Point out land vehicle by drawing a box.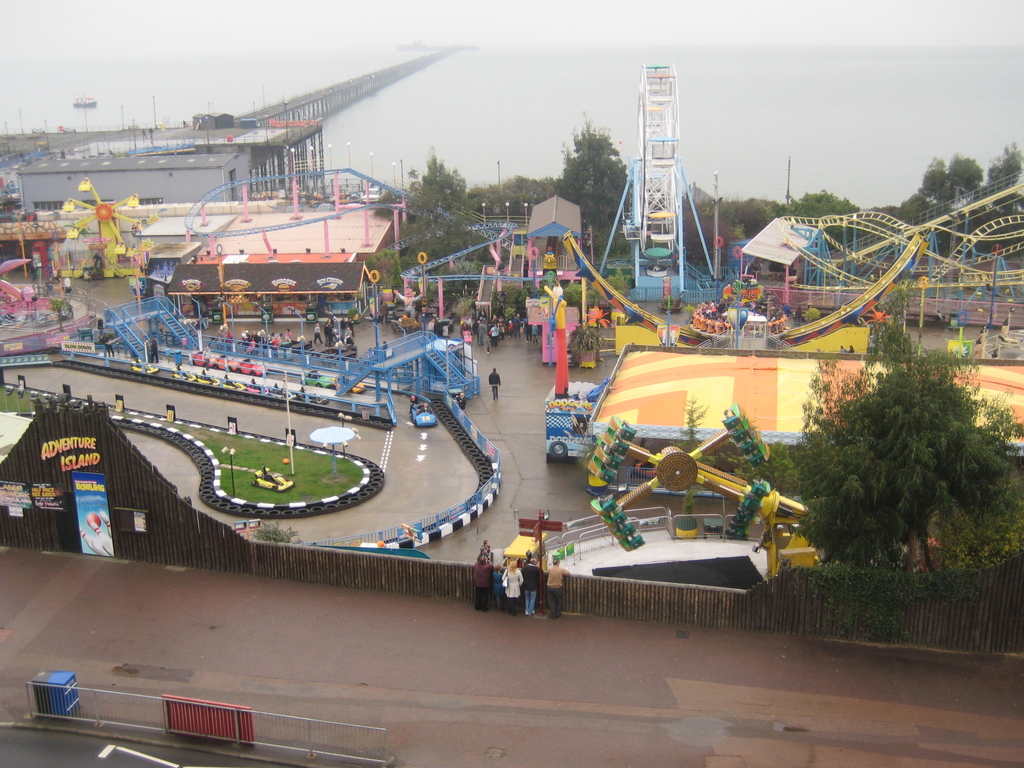
543/380/604/460.
